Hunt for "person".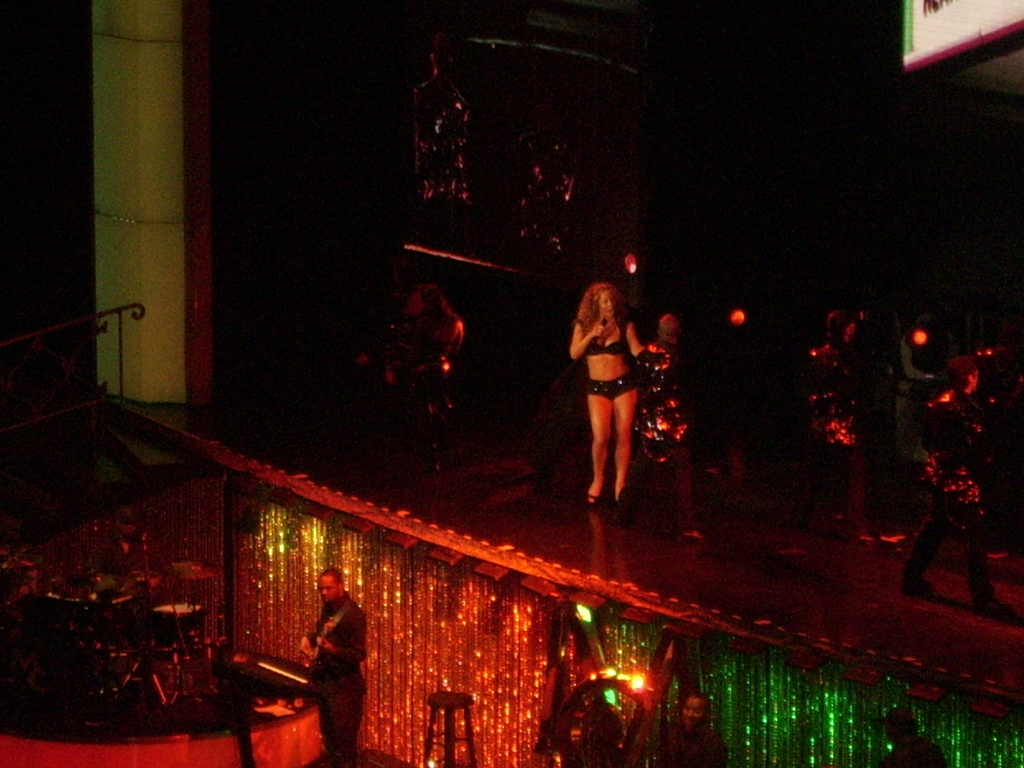
Hunted down at (left=848, top=319, right=935, bottom=538).
